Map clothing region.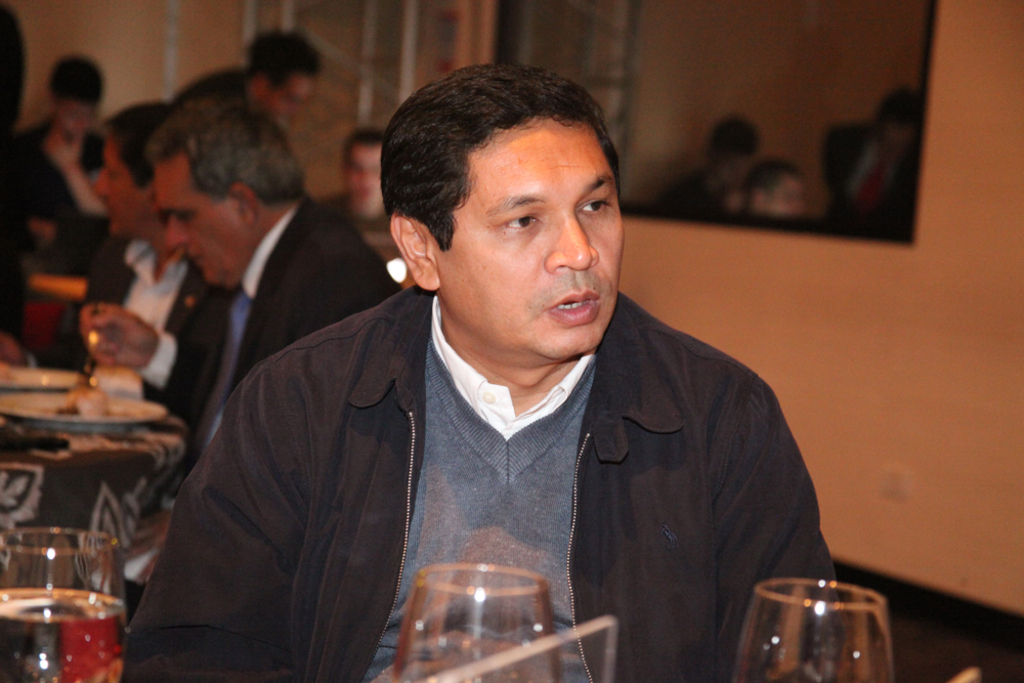
Mapped to box=[304, 195, 411, 270].
